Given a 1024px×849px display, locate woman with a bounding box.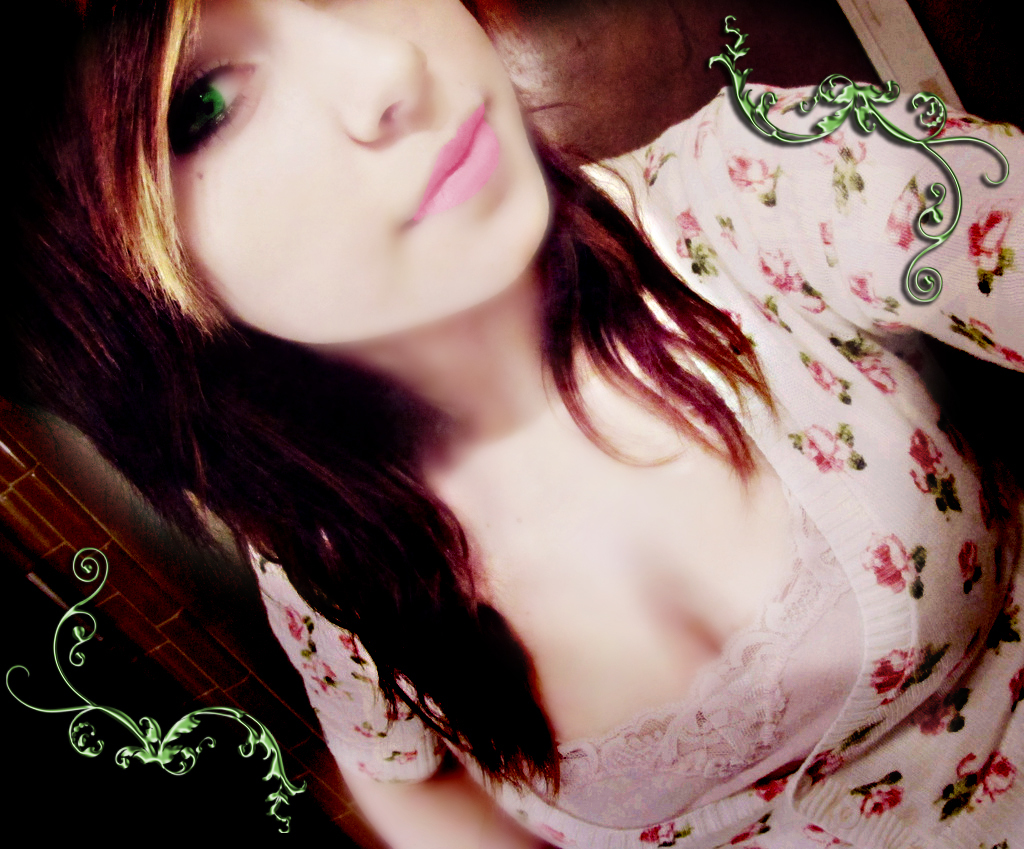
Located: bbox=[0, 5, 1023, 848].
